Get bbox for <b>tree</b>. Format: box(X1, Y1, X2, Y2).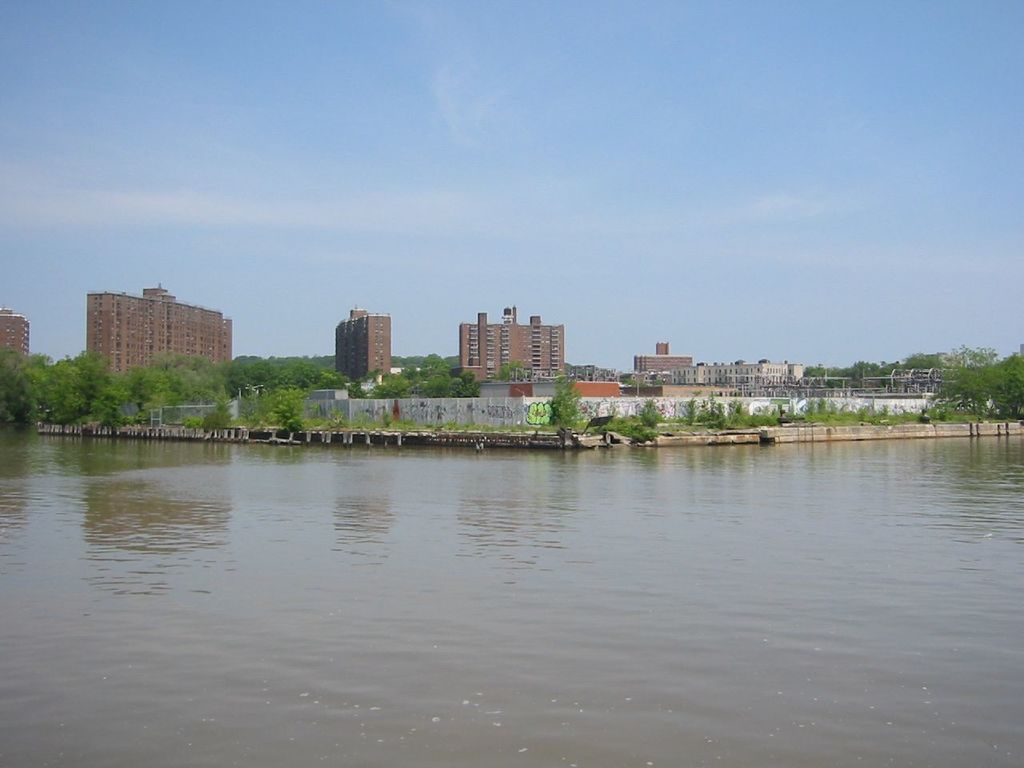
box(499, 358, 519, 383).
